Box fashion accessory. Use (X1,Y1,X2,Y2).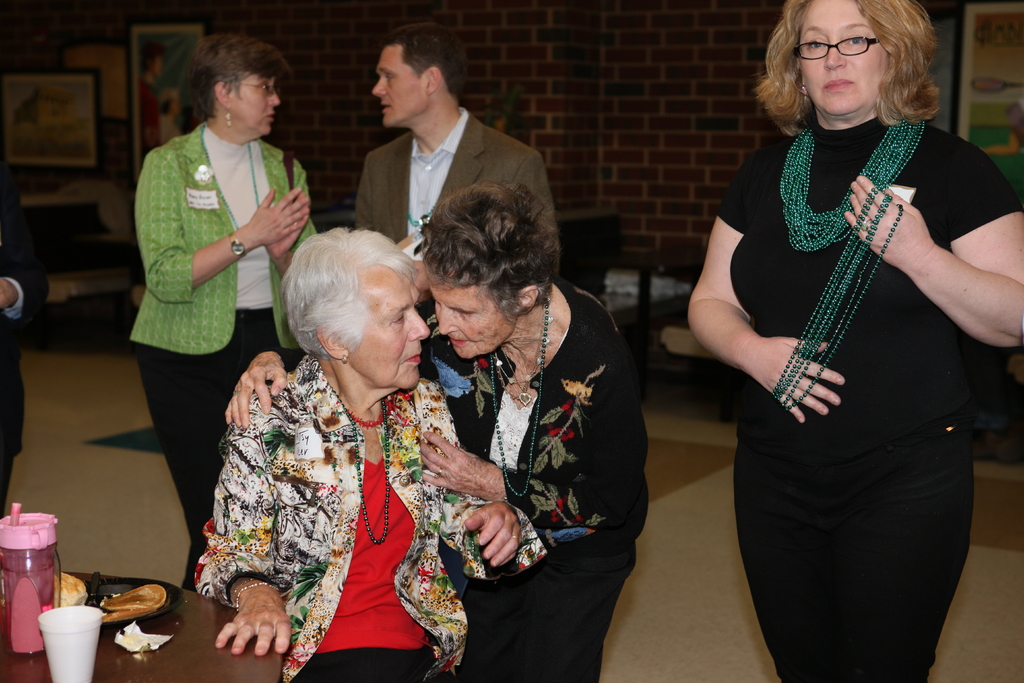
(800,81,808,95).
